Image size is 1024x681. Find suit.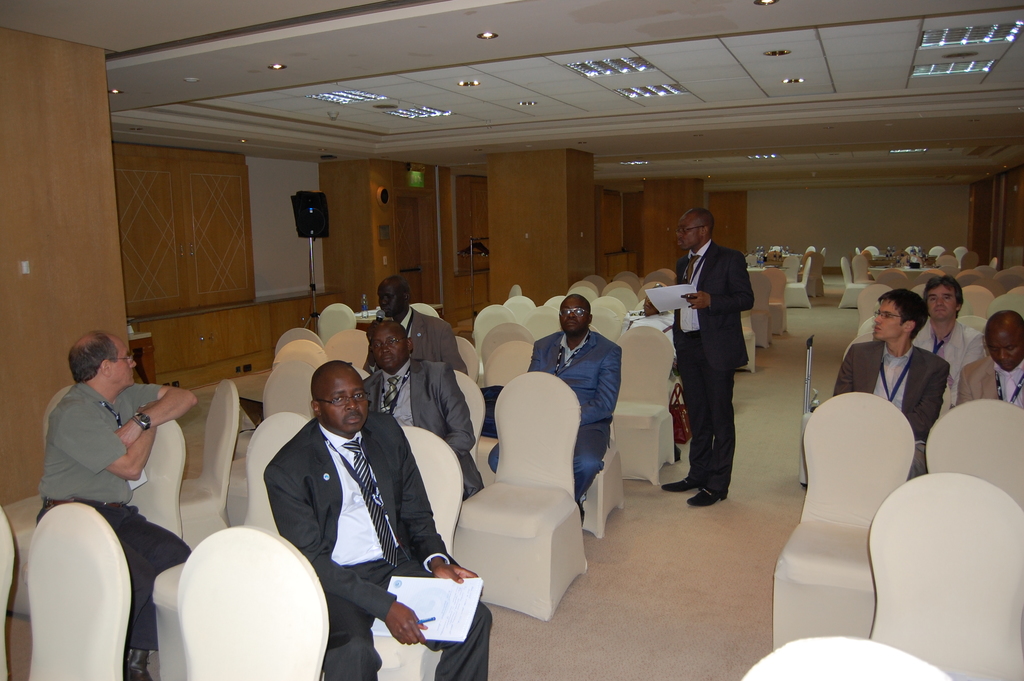
(left=956, top=355, right=1023, bottom=415).
